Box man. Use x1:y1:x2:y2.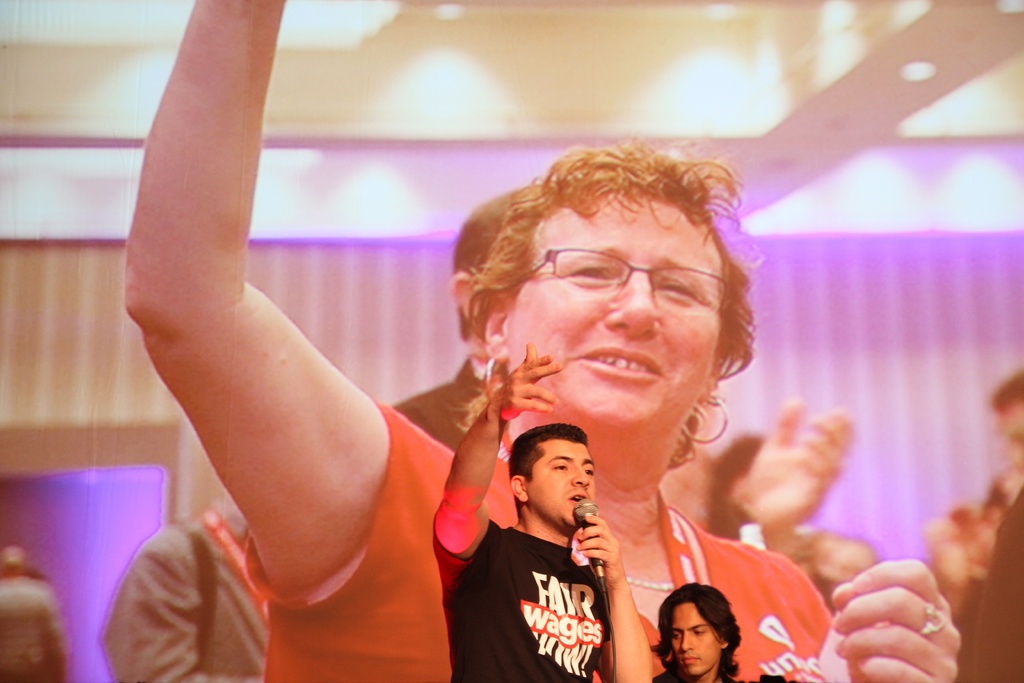
641:575:740:682.
